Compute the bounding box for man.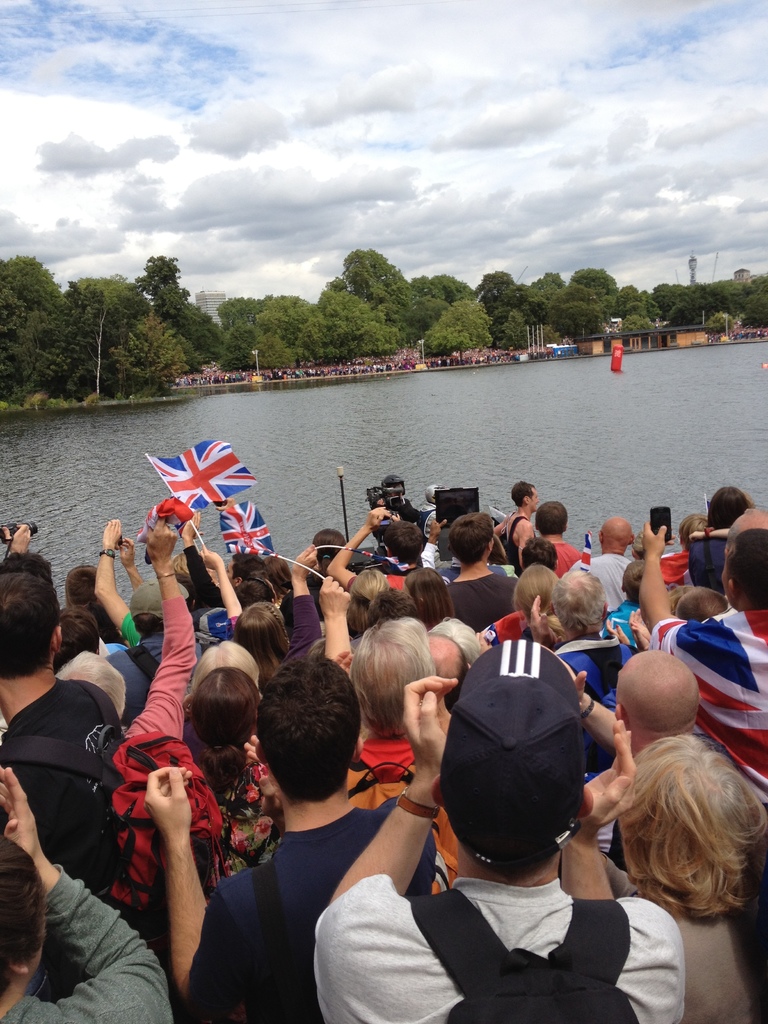
[106,579,204,722].
